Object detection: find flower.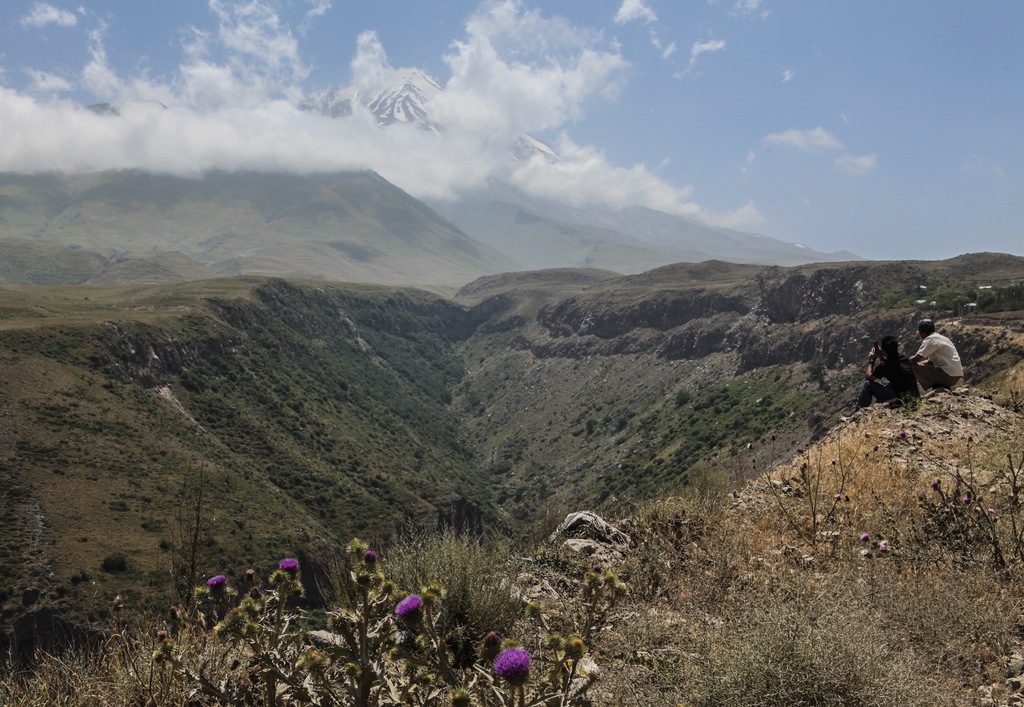
left=394, top=592, right=432, bottom=623.
